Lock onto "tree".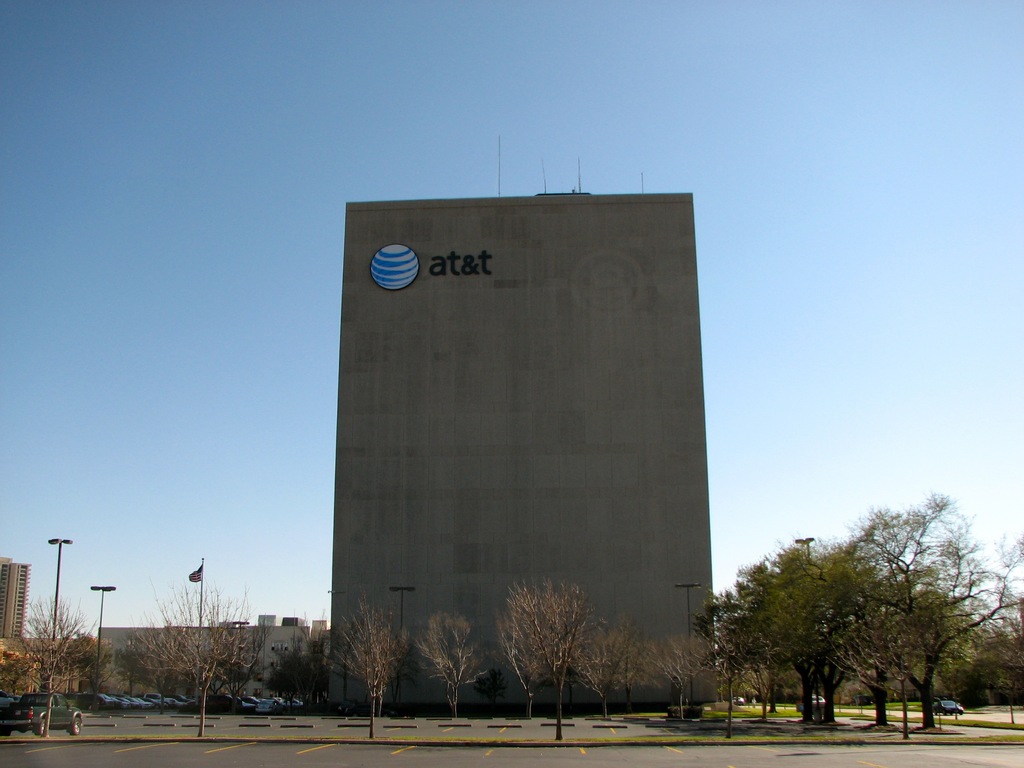
Locked: box(415, 605, 493, 726).
